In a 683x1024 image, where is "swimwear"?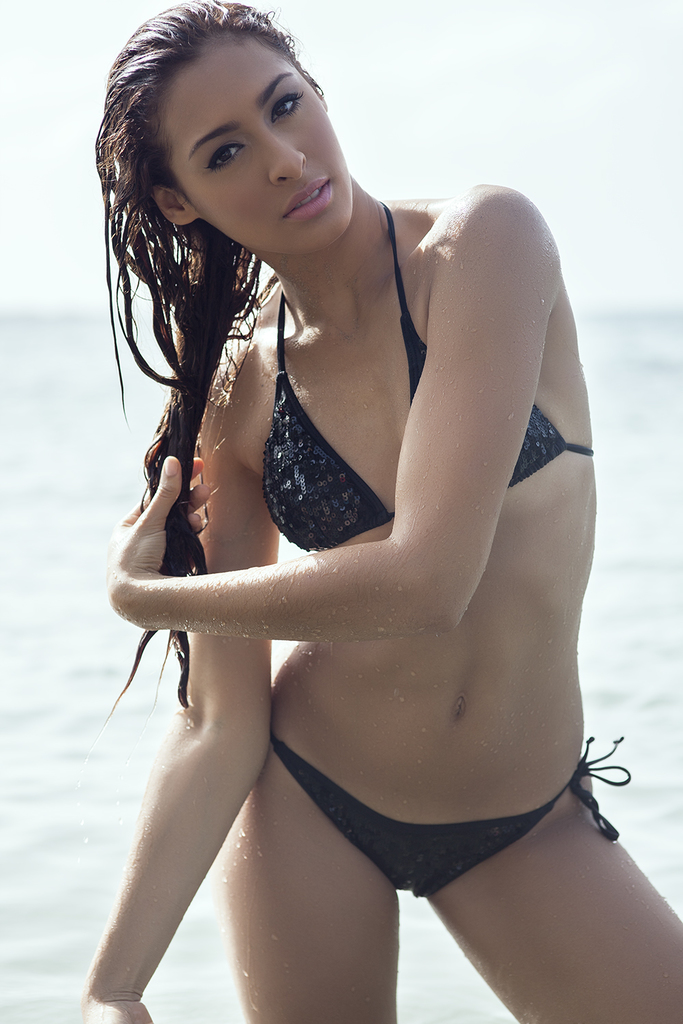
box(262, 715, 630, 902).
